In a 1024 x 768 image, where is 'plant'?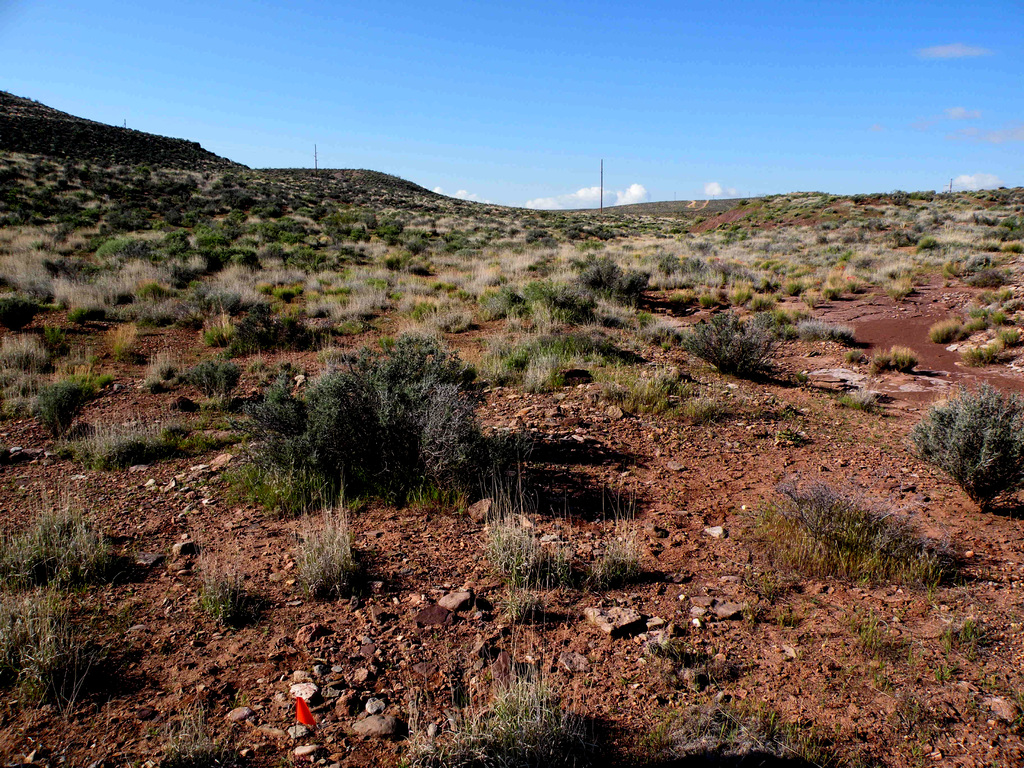
box(858, 616, 900, 662).
